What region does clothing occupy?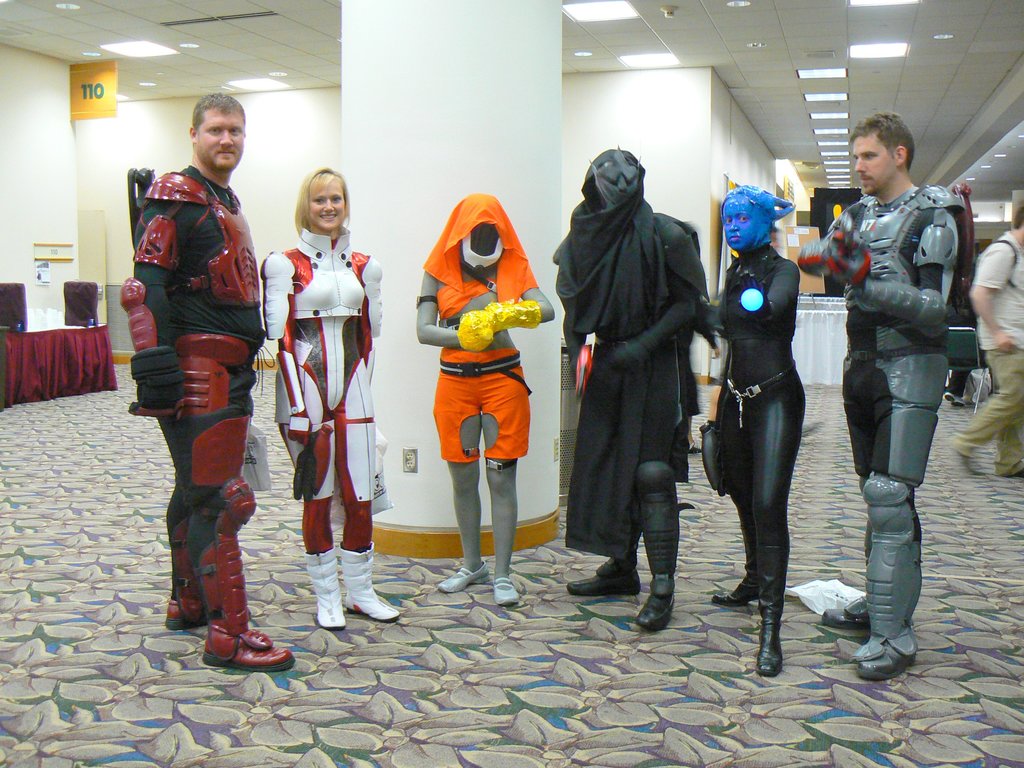
790, 180, 972, 492.
